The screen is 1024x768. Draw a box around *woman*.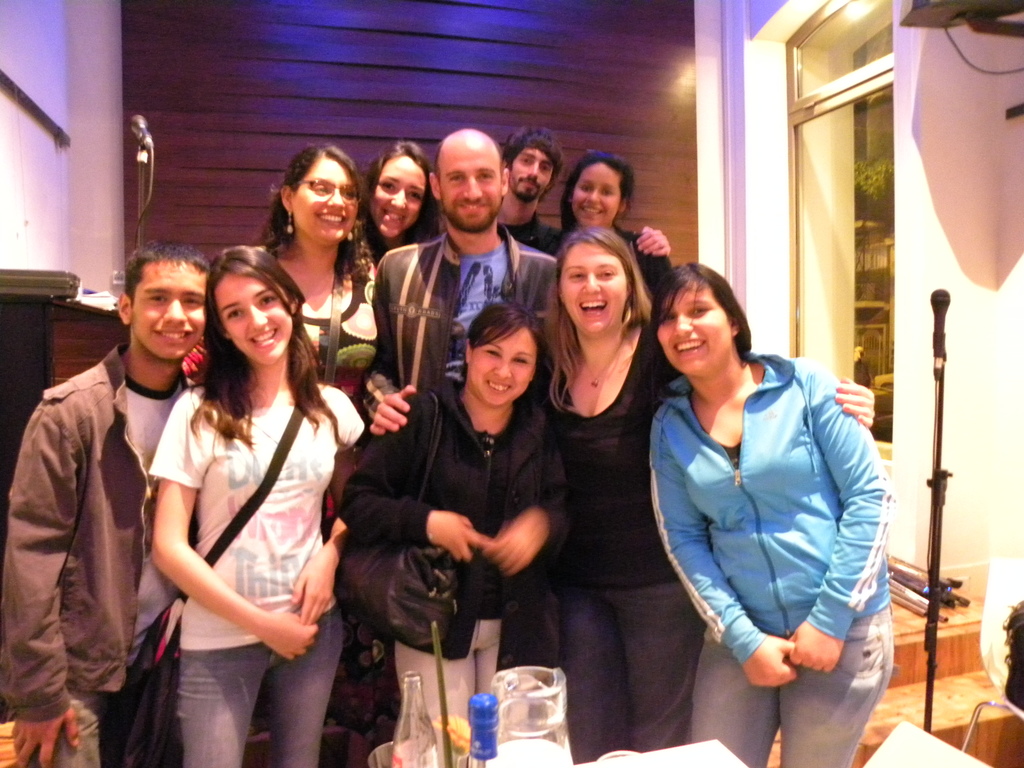
(x1=344, y1=138, x2=463, y2=266).
